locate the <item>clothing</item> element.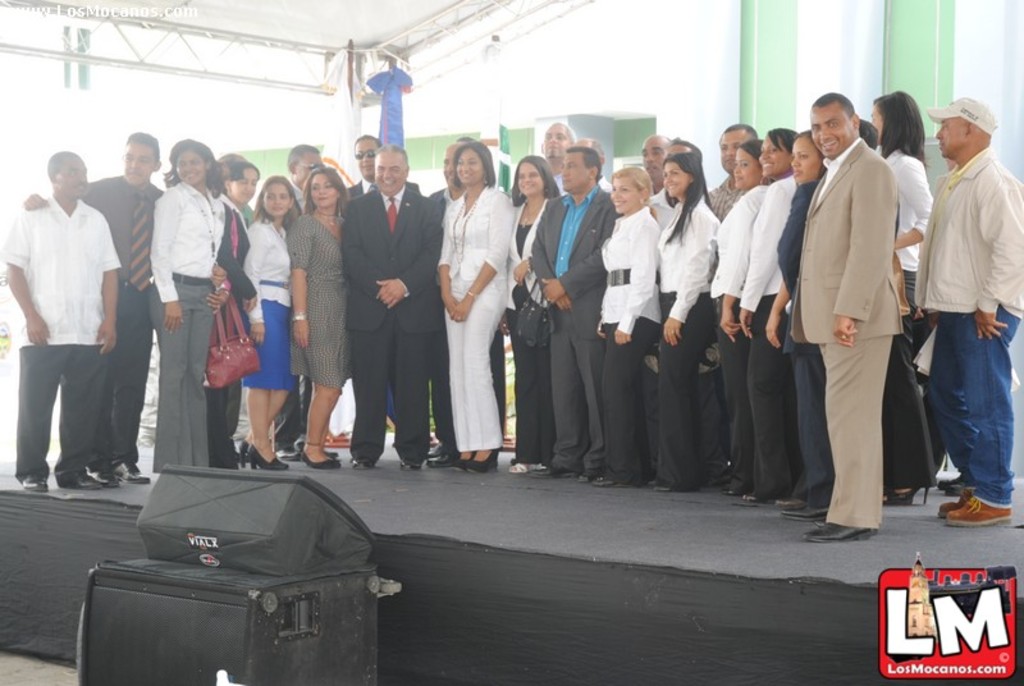
Element bbox: left=209, top=197, right=255, bottom=448.
